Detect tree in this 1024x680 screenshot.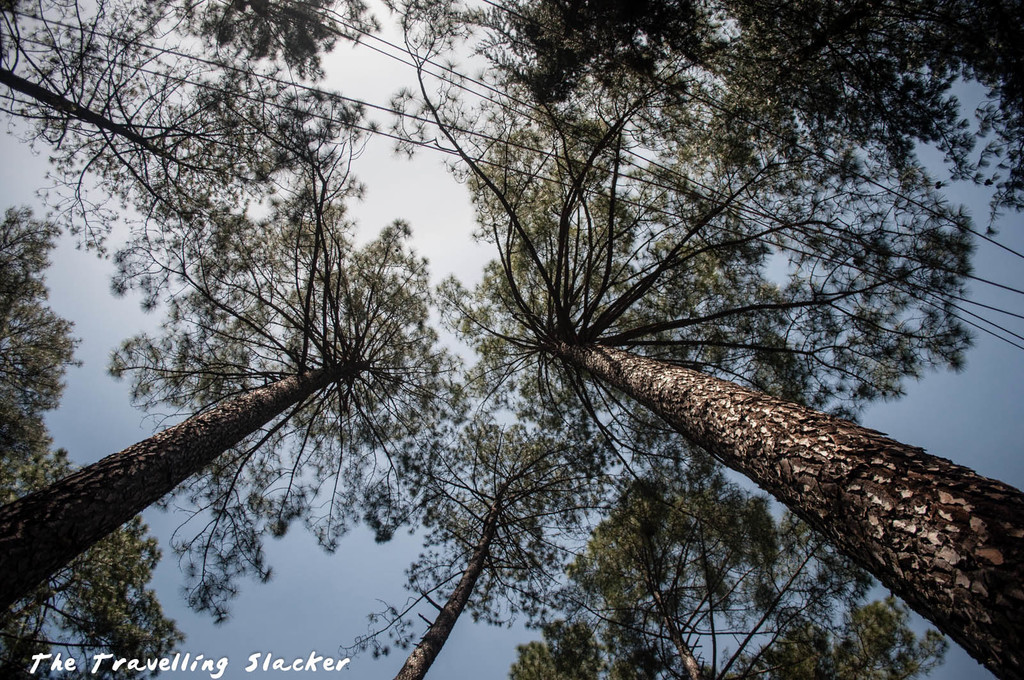
Detection: region(465, 0, 1023, 253).
